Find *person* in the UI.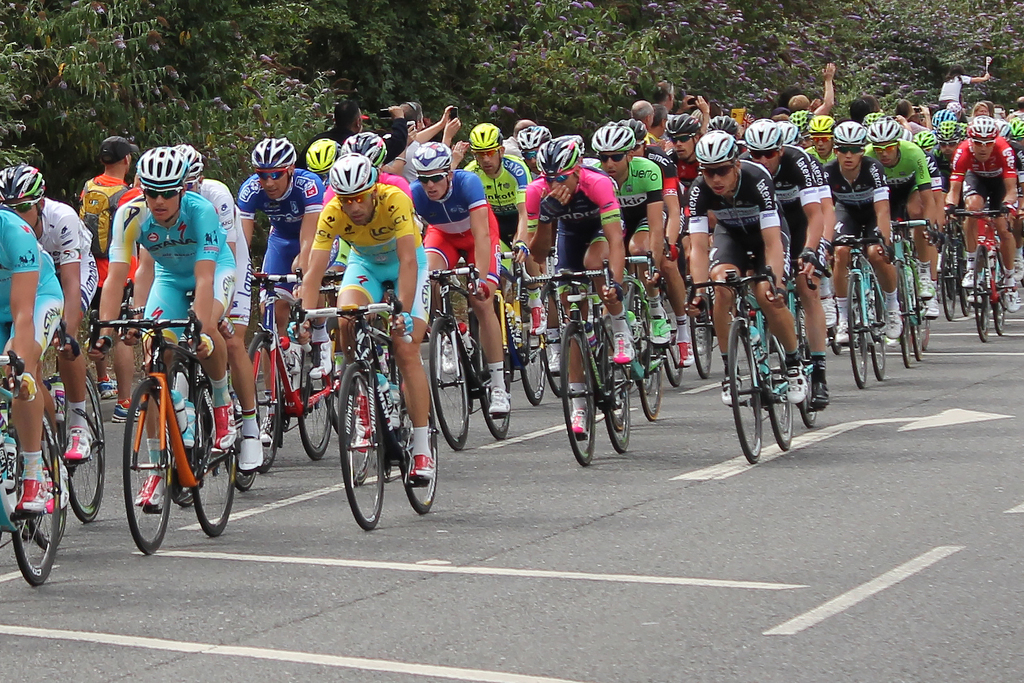
UI element at 410 133 476 181.
